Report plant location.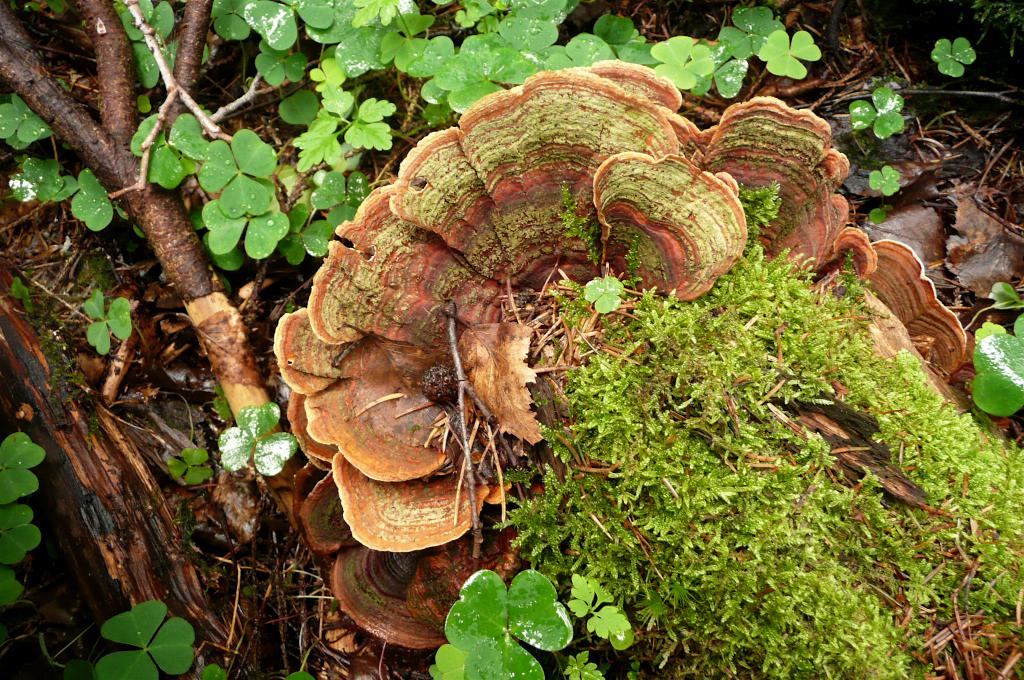
Report: select_region(1, 564, 28, 611).
